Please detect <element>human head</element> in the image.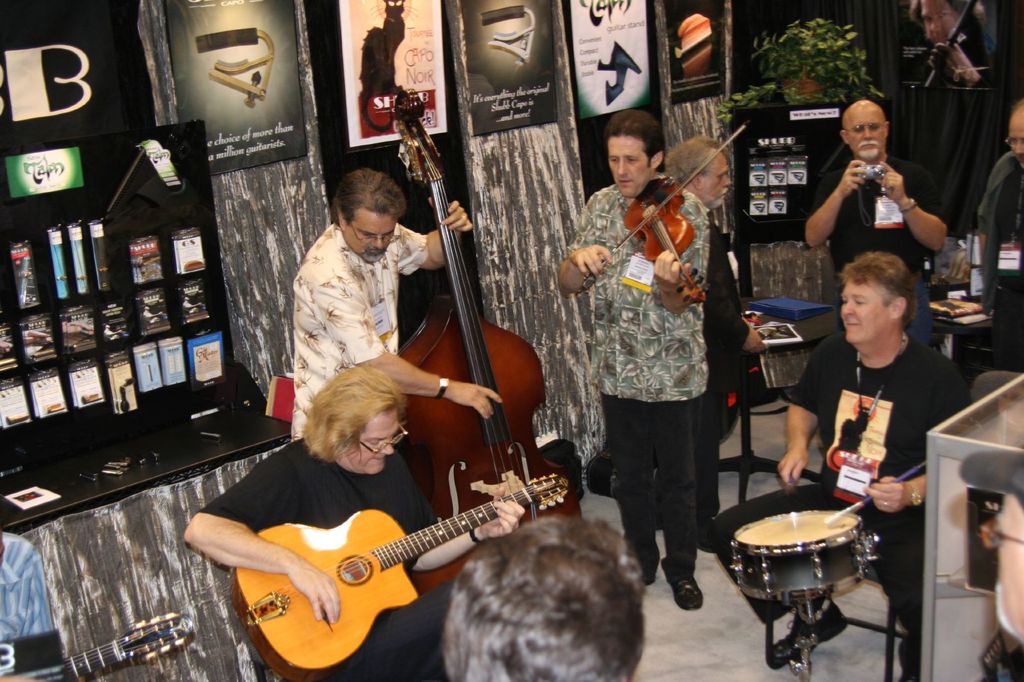
pyautogui.locateOnScreen(666, 136, 730, 217).
